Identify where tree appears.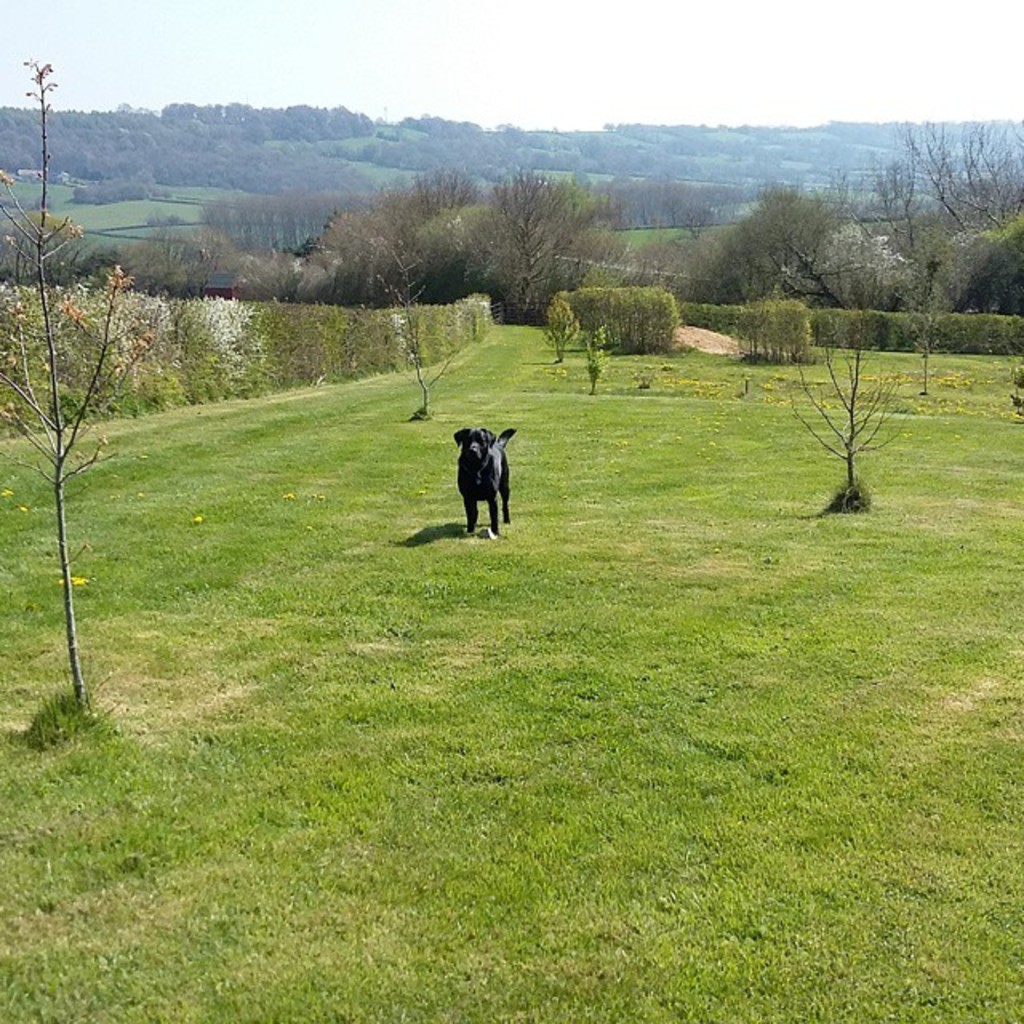
Appears at 1010/365/1022/414.
